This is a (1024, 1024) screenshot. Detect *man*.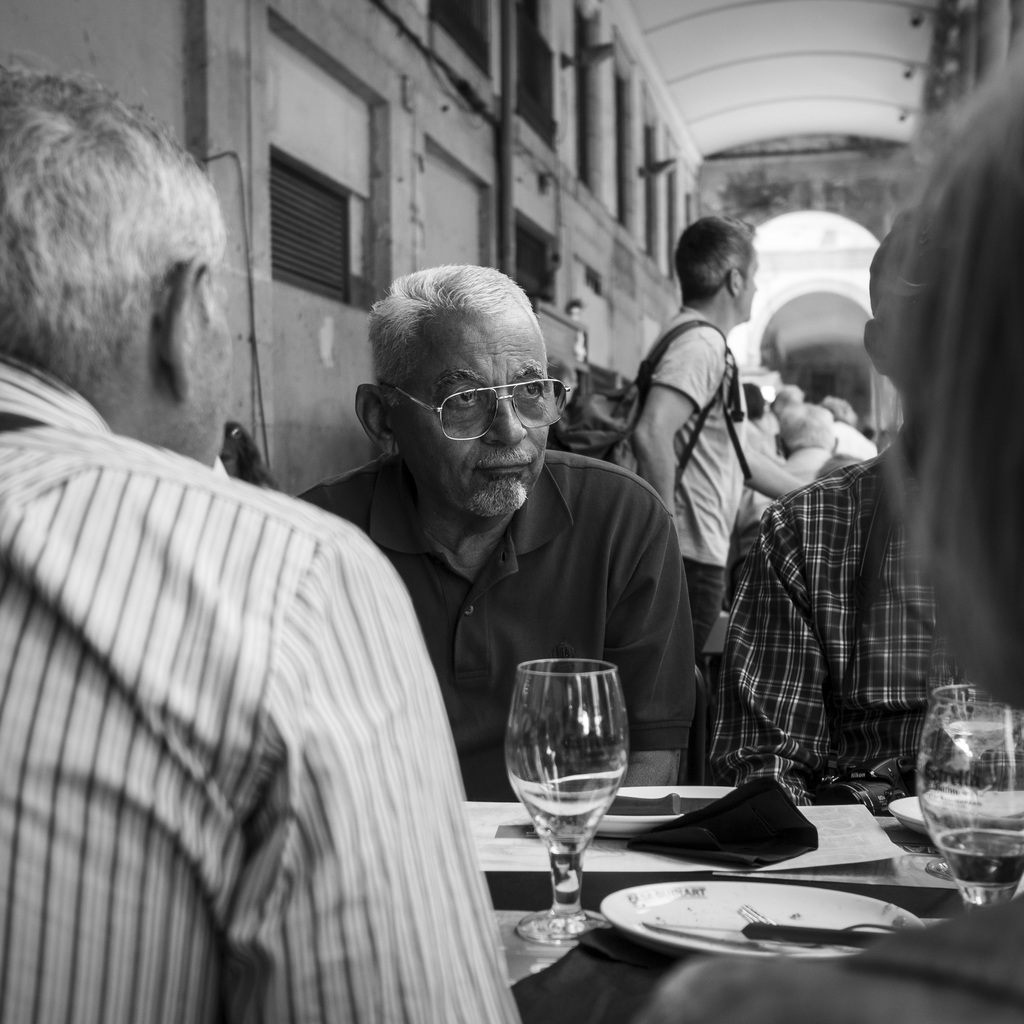
crop(708, 211, 970, 811).
